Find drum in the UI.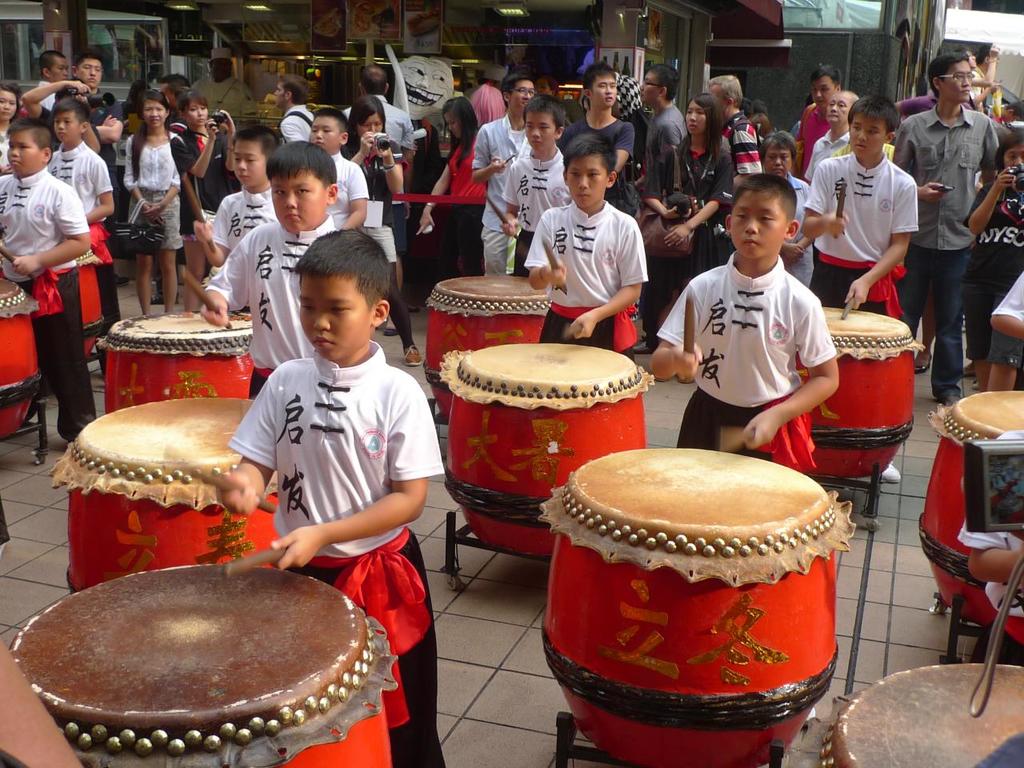
UI element at [x1=82, y1=249, x2=101, y2=359].
